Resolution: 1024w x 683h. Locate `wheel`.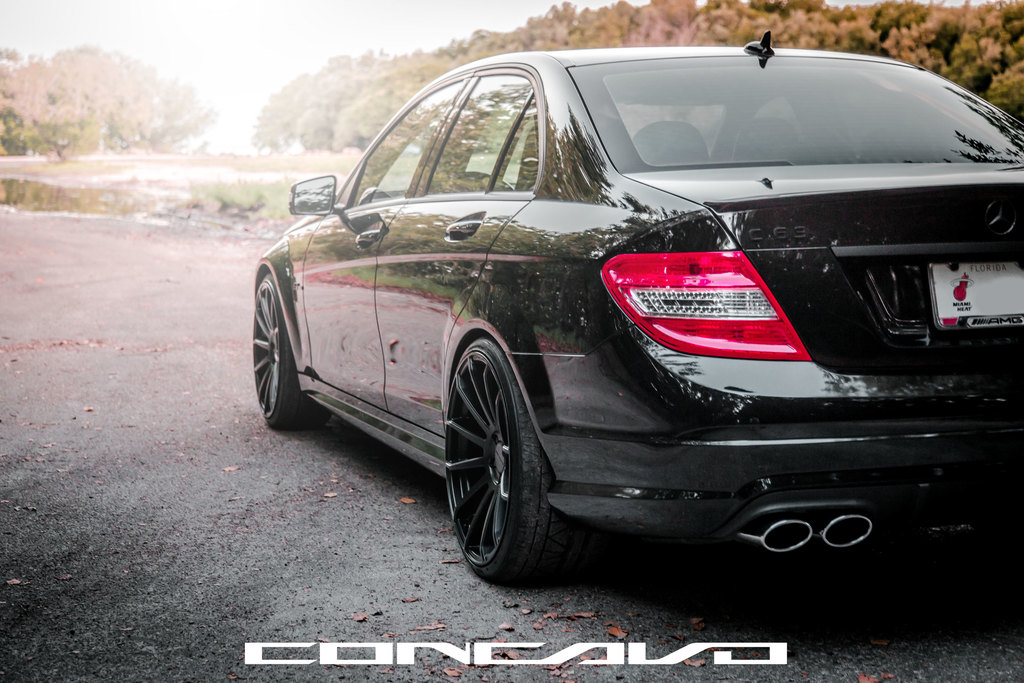
453 333 563 580.
